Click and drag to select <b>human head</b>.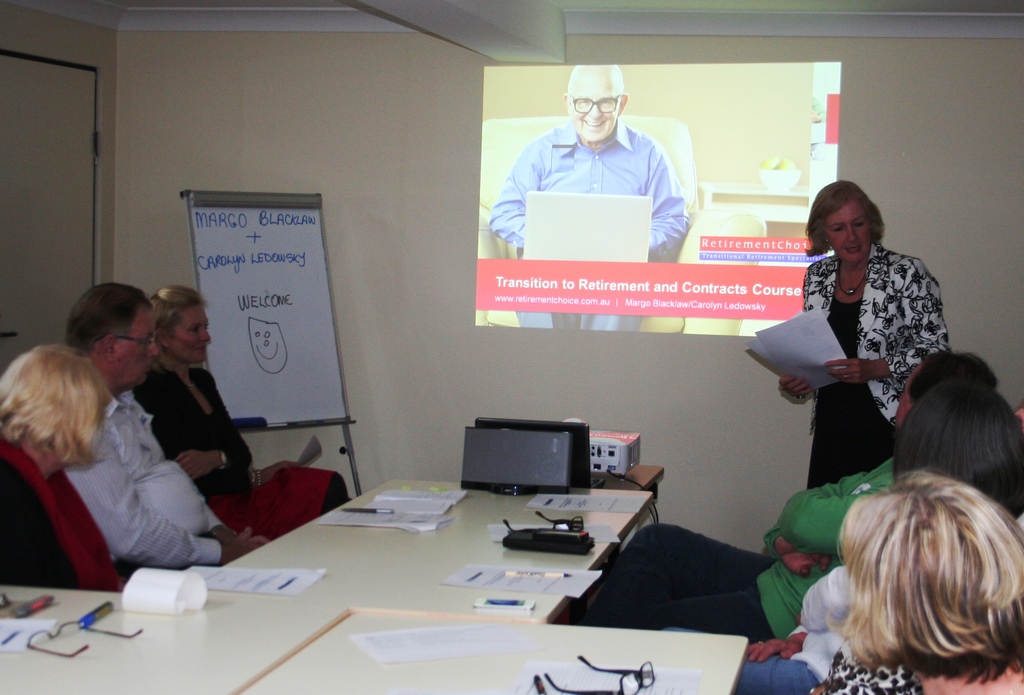
Selection: left=807, top=179, right=887, bottom=264.
